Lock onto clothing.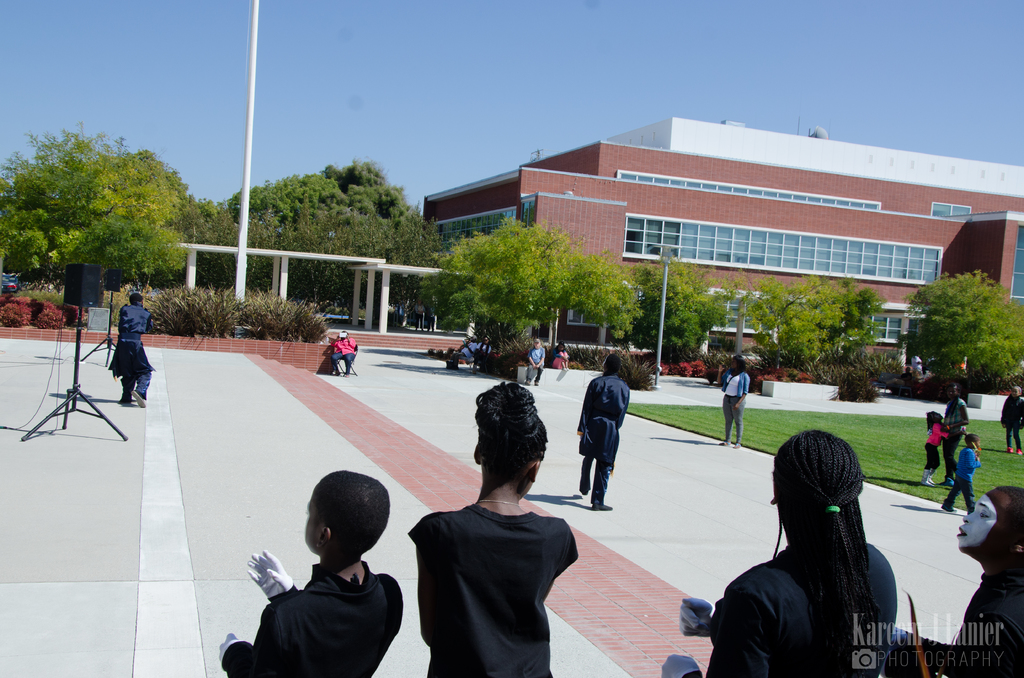
Locked: (233,538,404,669).
